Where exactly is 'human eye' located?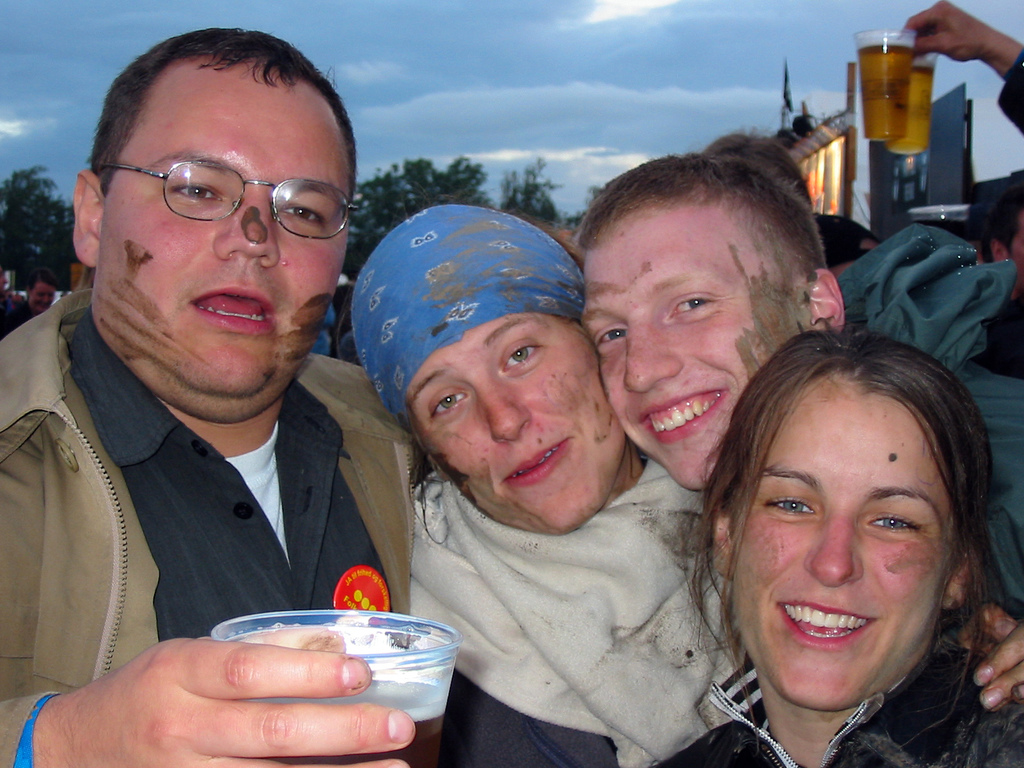
Its bounding box is select_region(862, 507, 927, 541).
